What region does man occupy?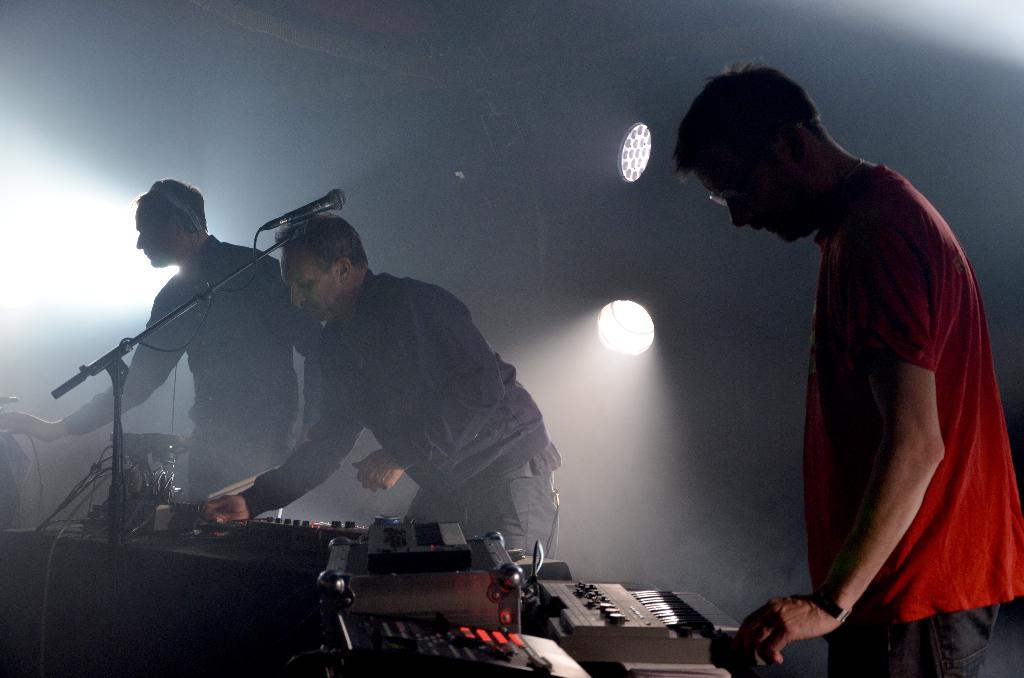
crop(196, 211, 567, 576).
